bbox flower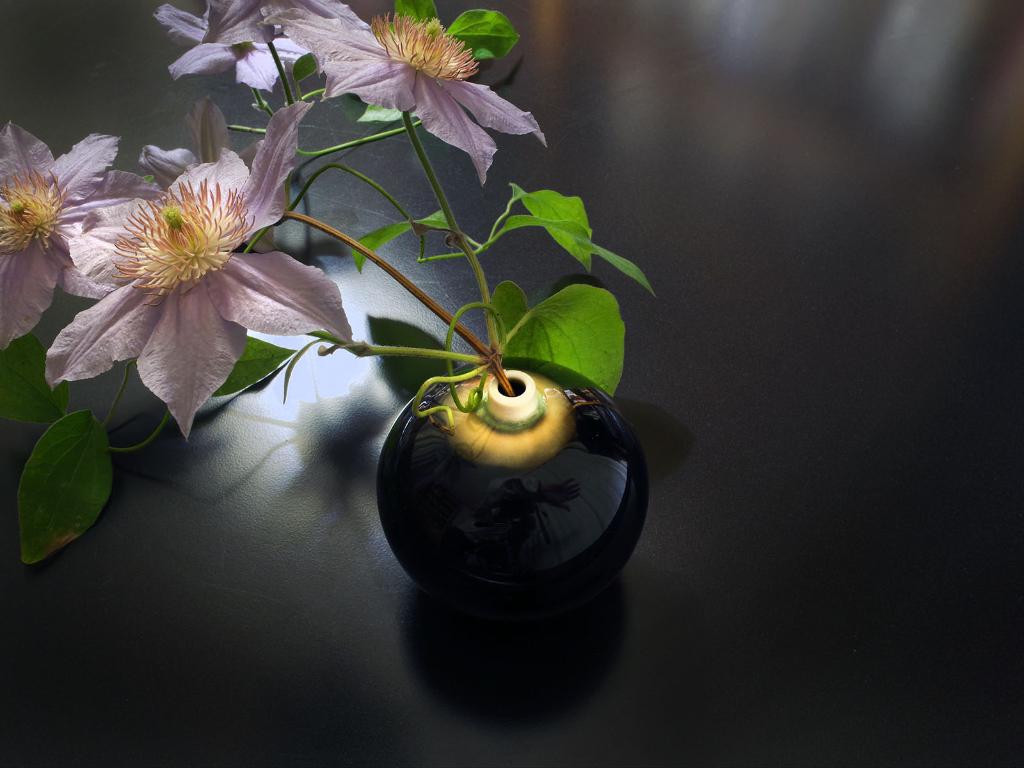
Rect(144, 98, 253, 181)
